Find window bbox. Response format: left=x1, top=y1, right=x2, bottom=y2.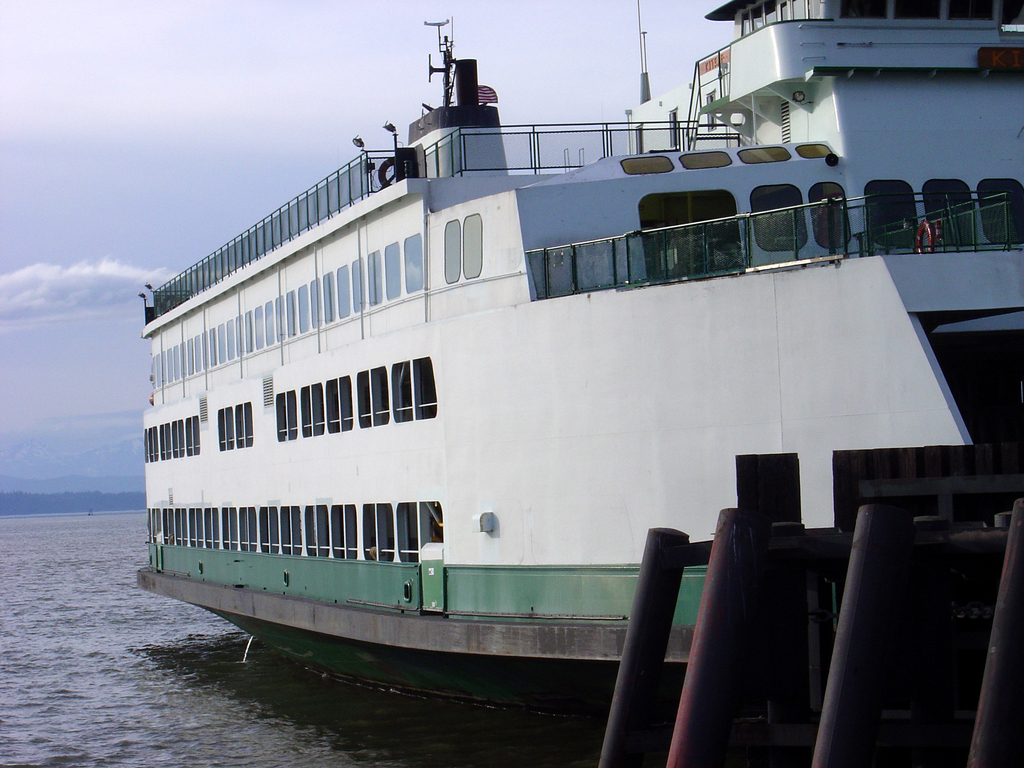
left=684, top=149, right=737, bottom=168.
